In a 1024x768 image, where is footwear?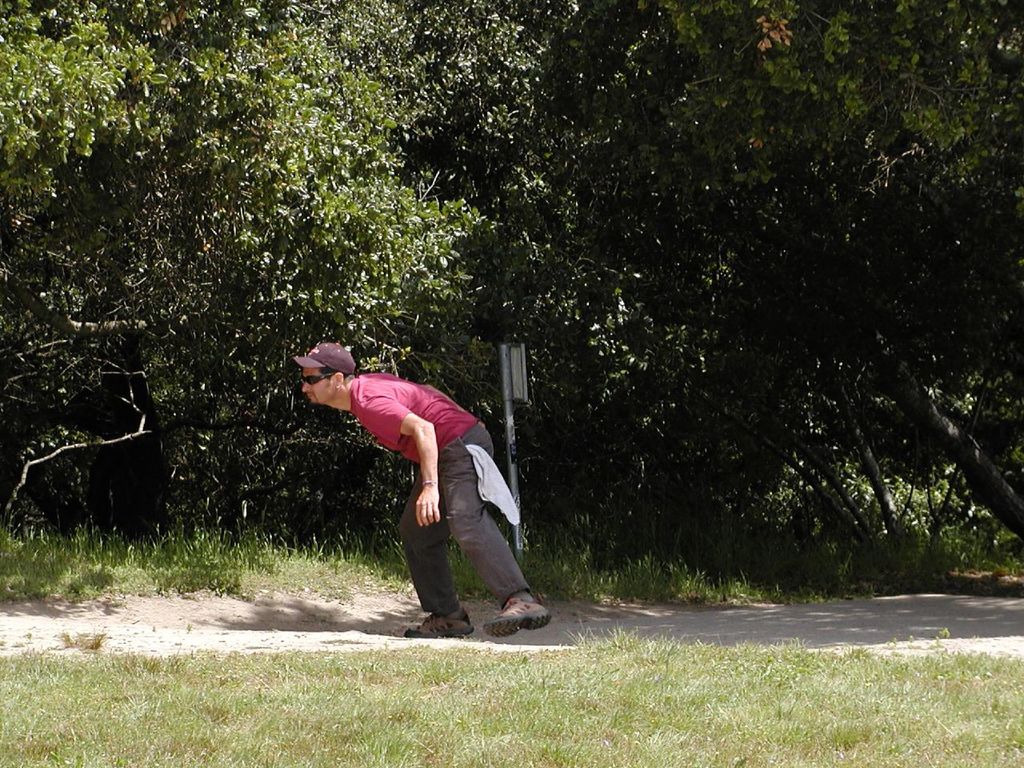
(484, 591, 554, 630).
